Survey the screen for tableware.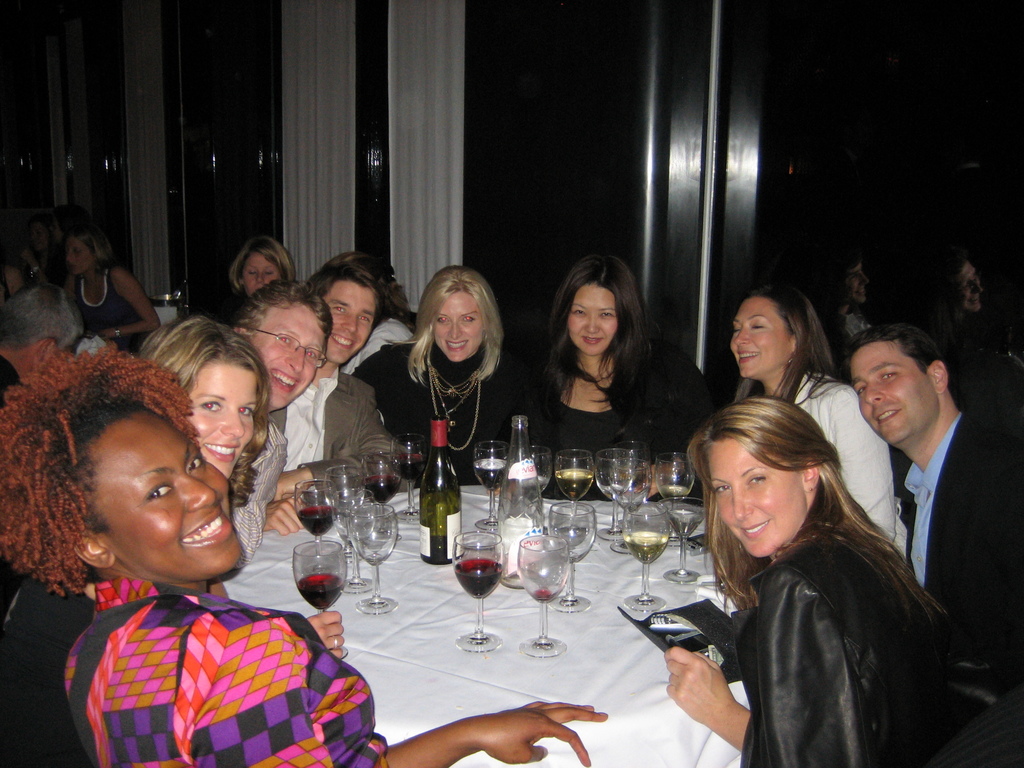
Survey found: select_region(362, 449, 403, 529).
